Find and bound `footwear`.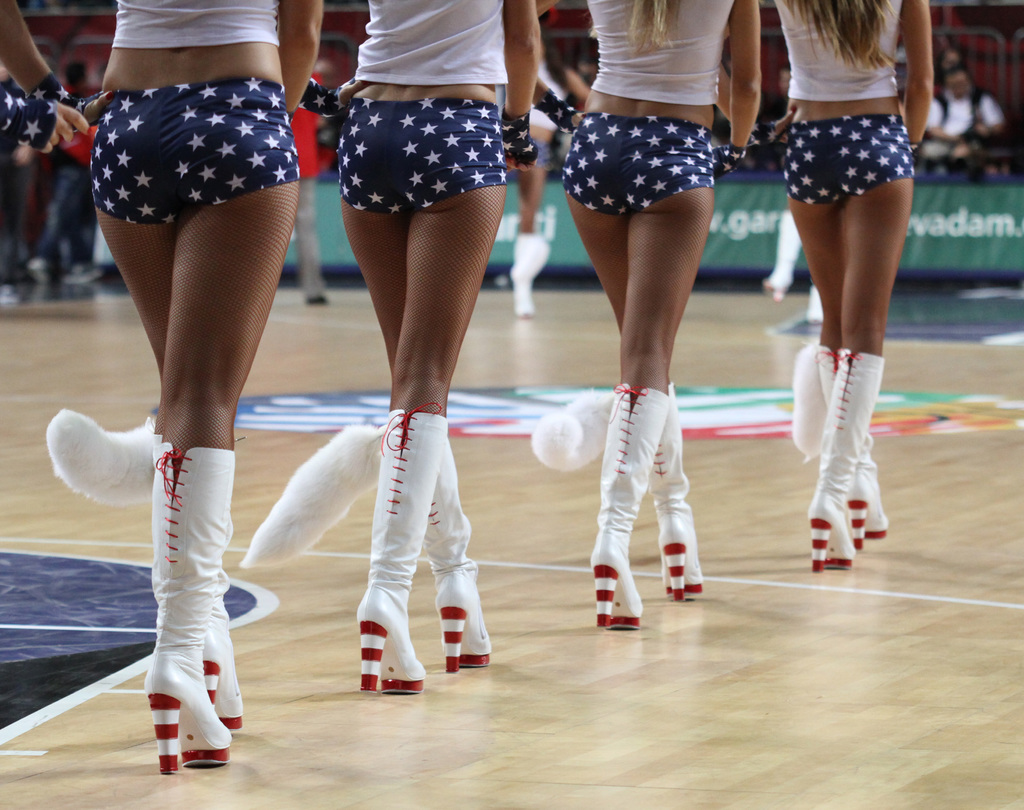
Bound: left=591, top=383, right=668, bottom=629.
